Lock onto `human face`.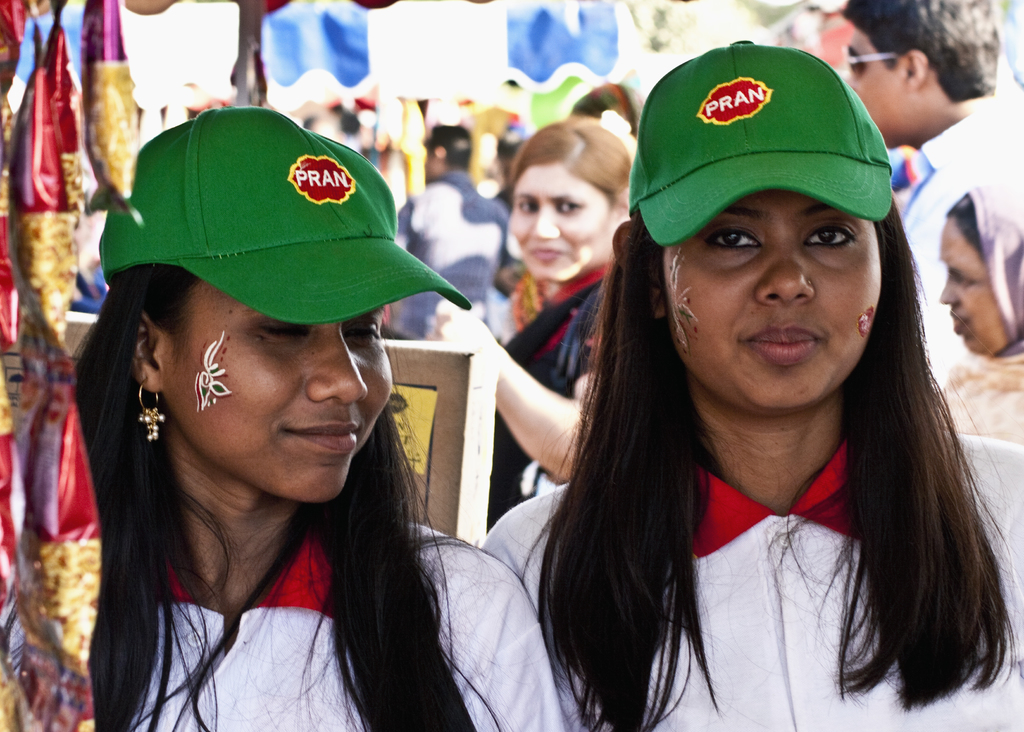
Locked: BBox(842, 16, 906, 145).
